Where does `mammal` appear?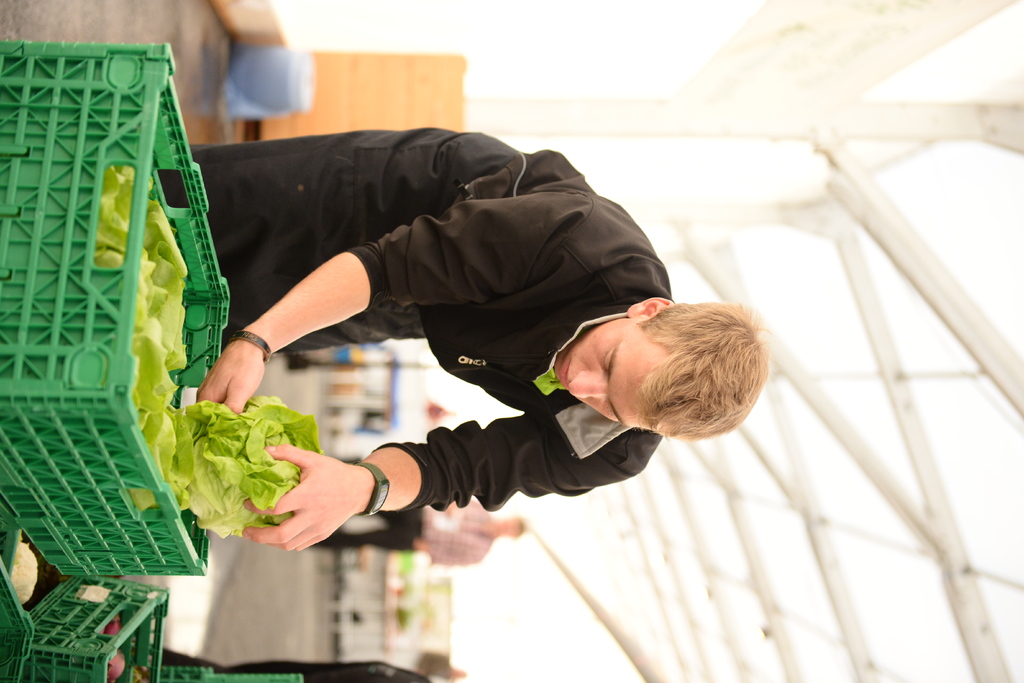
Appears at bbox=[100, 99, 652, 599].
